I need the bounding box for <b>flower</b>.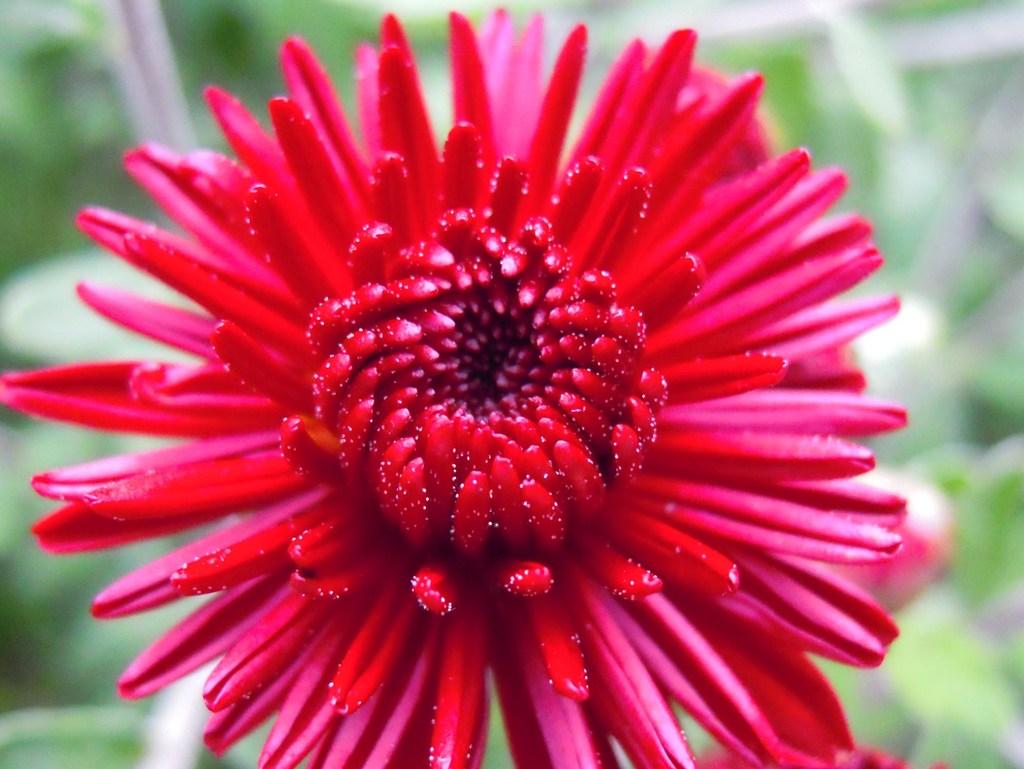
Here it is: {"x1": 20, "y1": 22, "x2": 938, "y2": 753}.
